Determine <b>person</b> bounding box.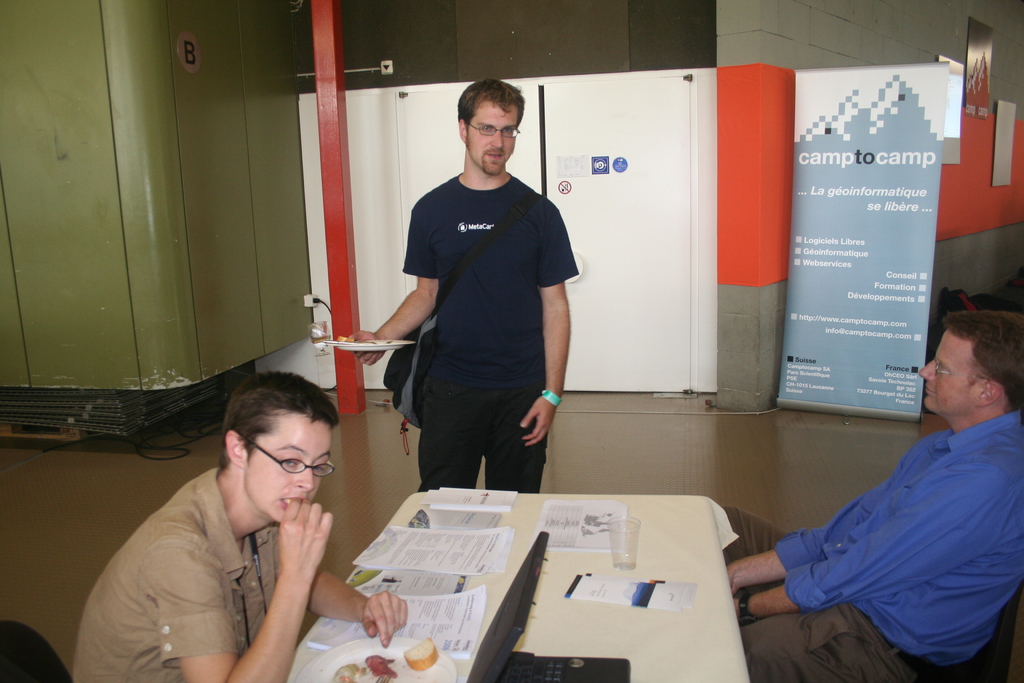
Determined: 795:287:1018:668.
